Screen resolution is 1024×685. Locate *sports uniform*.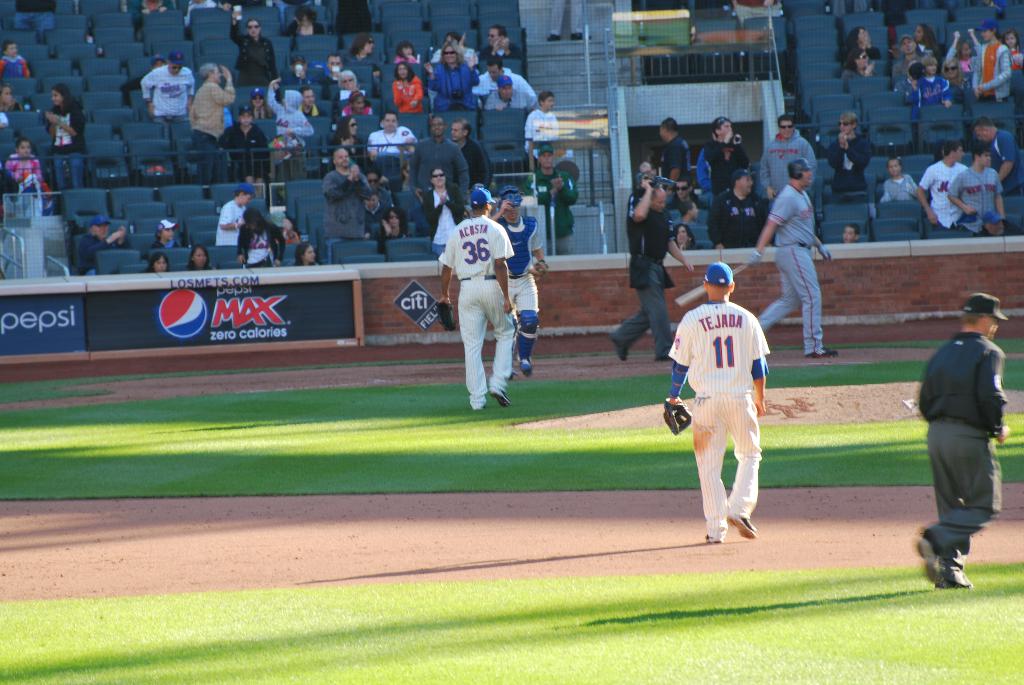
[740,182,826,353].
